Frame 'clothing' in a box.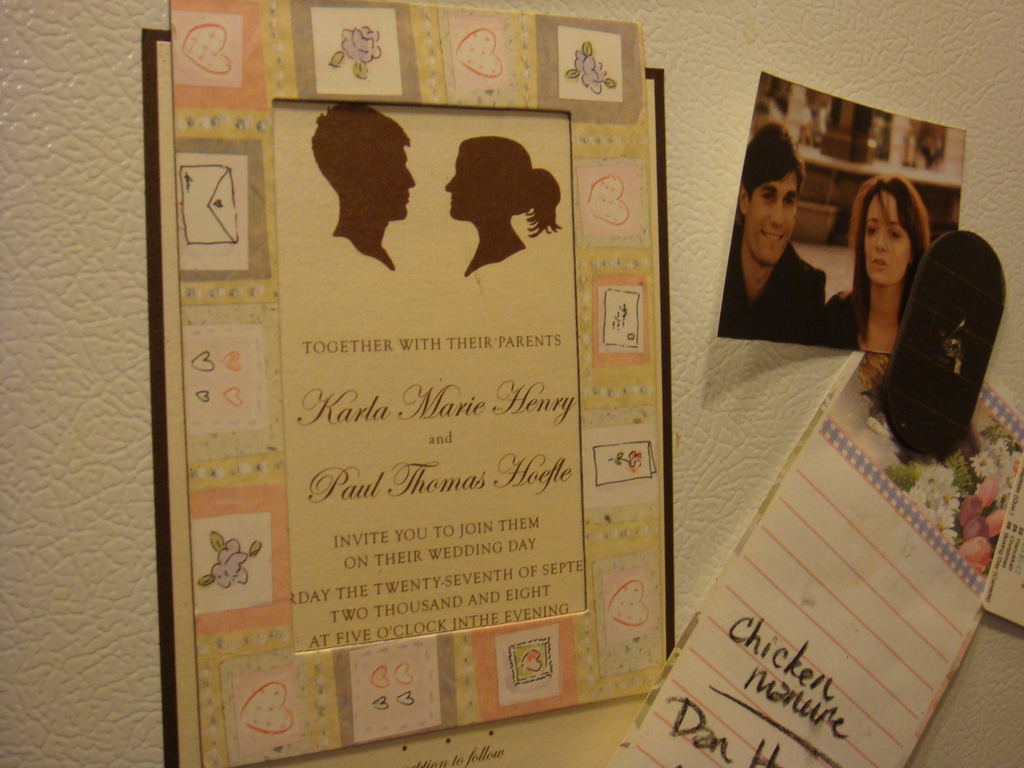
{"x1": 713, "y1": 220, "x2": 822, "y2": 344}.
